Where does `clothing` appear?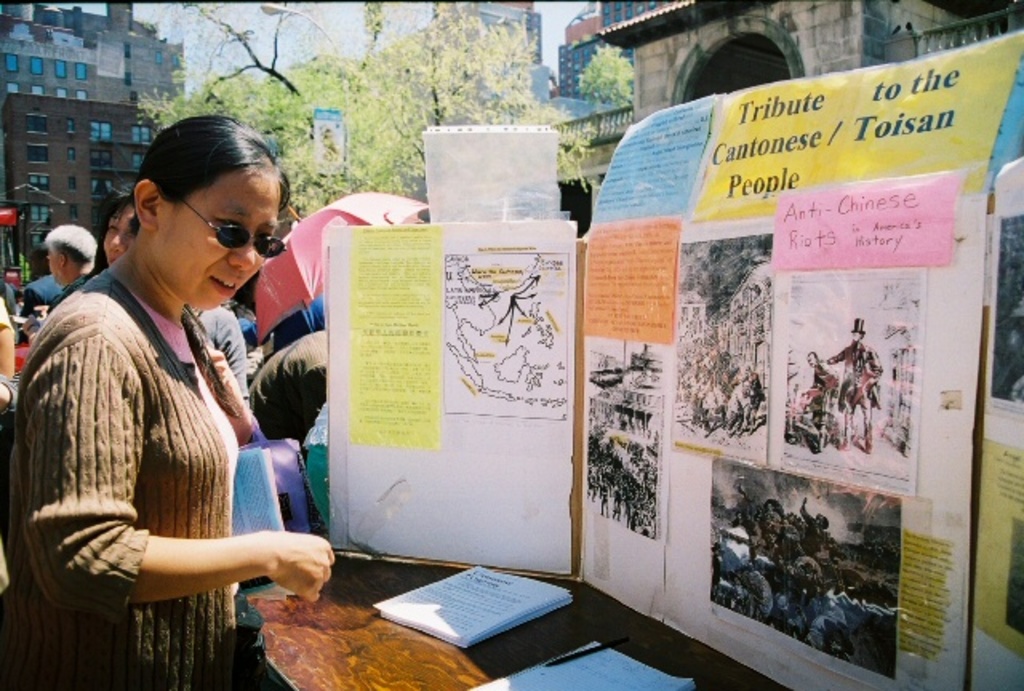
Appears at Rect(21, 269, 67, 318).
